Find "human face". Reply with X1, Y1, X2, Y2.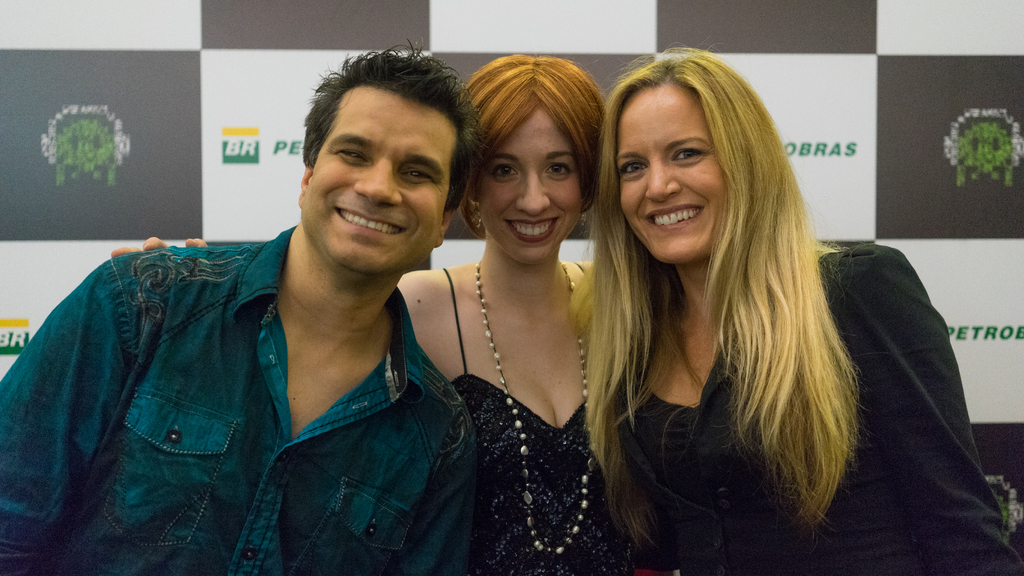
301, 83, 451, 271.
